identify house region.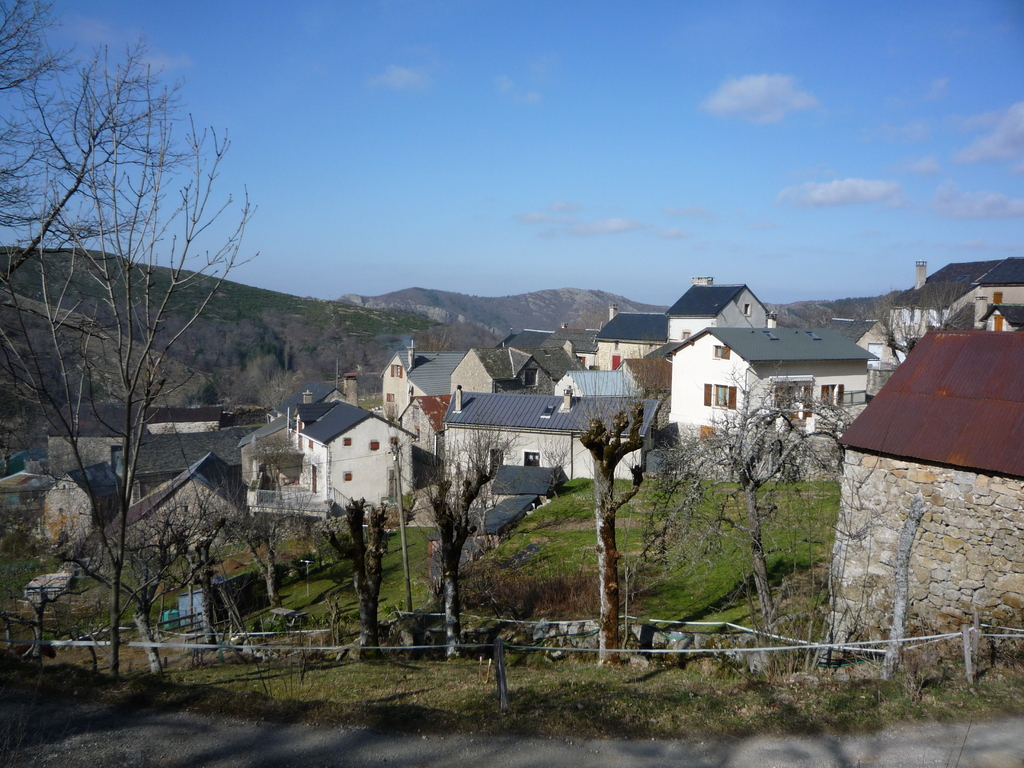
Region: <bbox>439, 383, 660, 497</bbox>.
